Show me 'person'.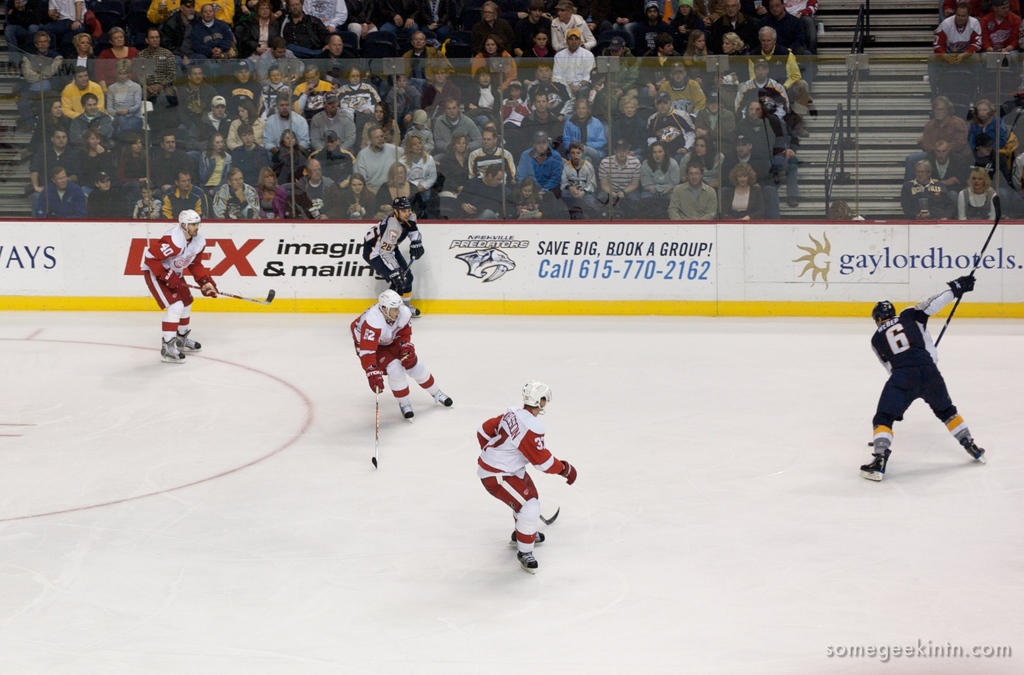
'person' is here: left=354, top=126, right=397, bottom=183.
